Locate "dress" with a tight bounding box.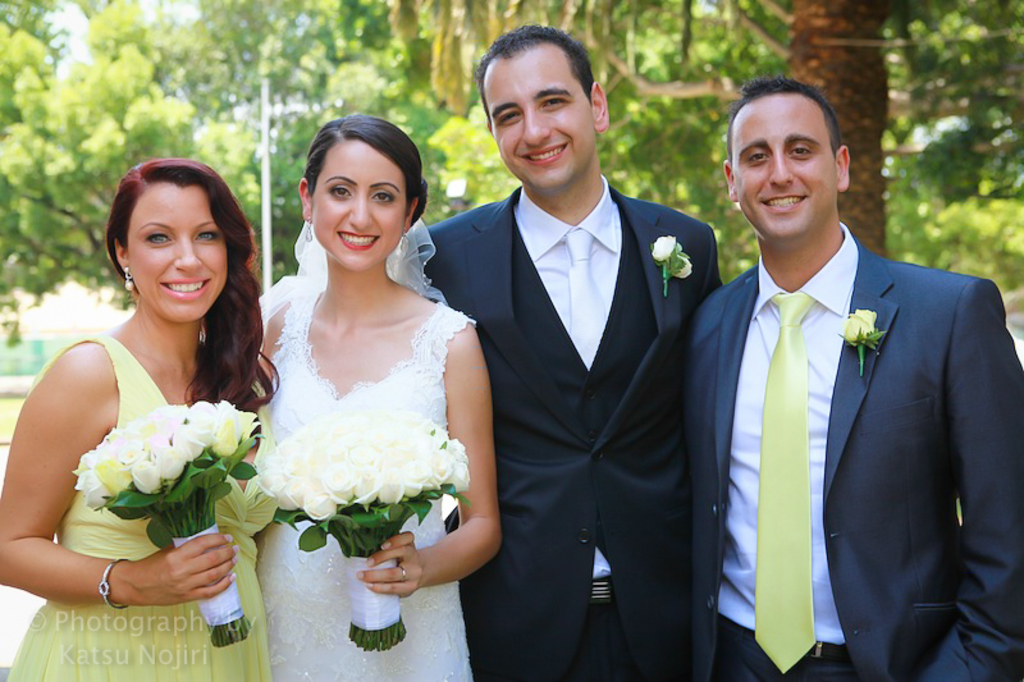
detection(246, 220, 475, 681).
